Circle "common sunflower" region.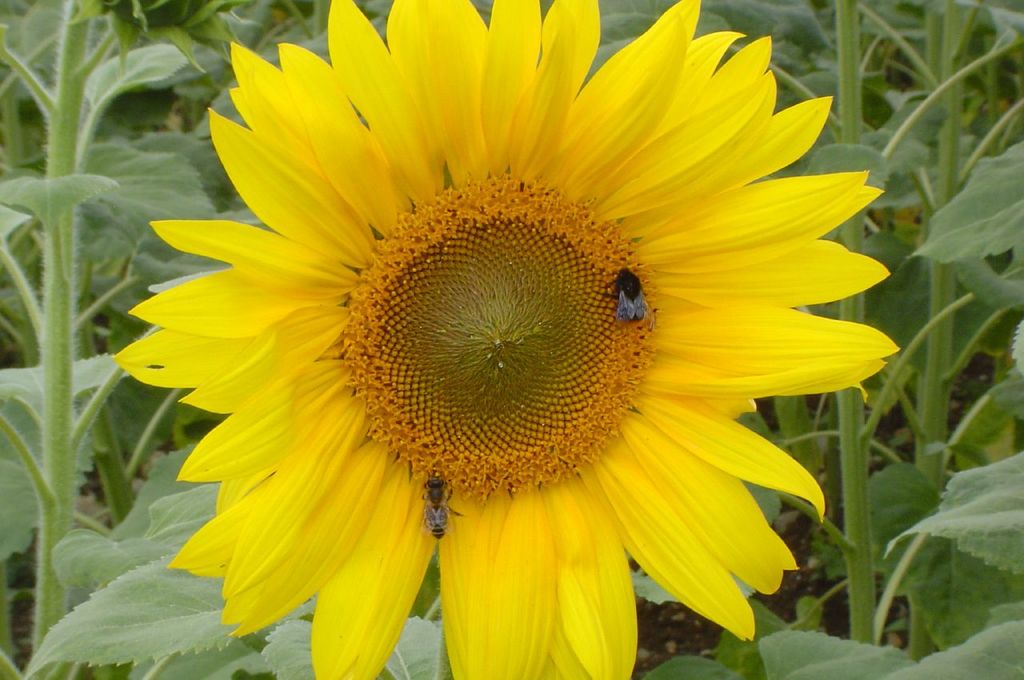
Region: 109:0:902:679.
